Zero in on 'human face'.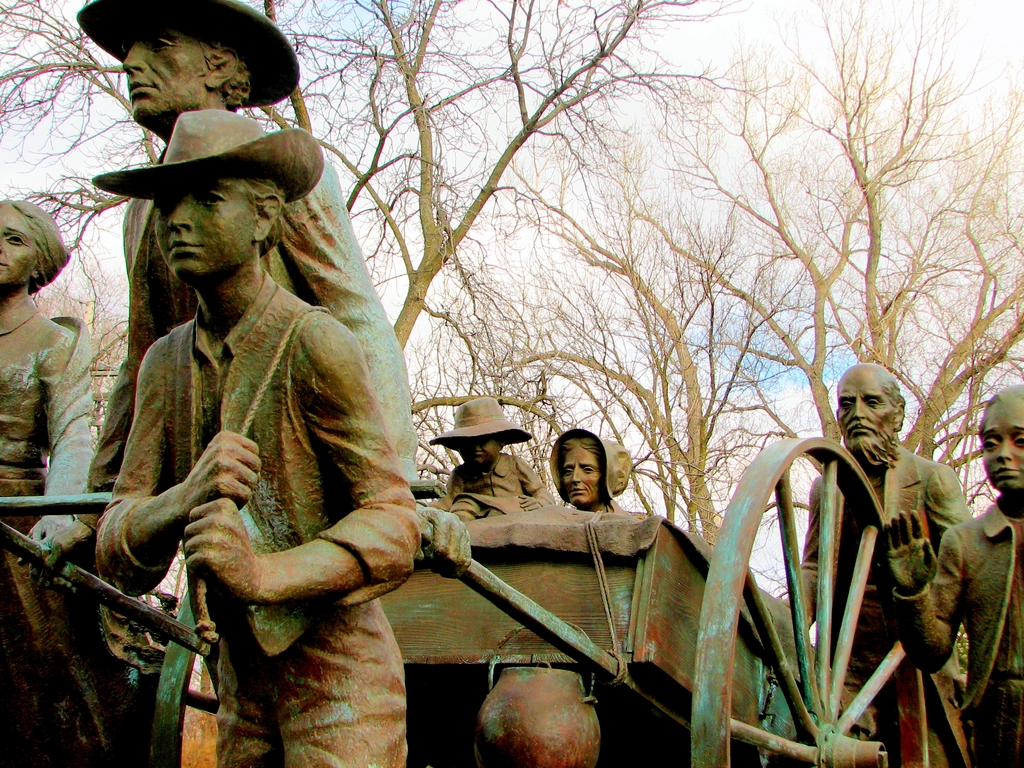
Zeroed in: locate(123, 29, 209, 114).
